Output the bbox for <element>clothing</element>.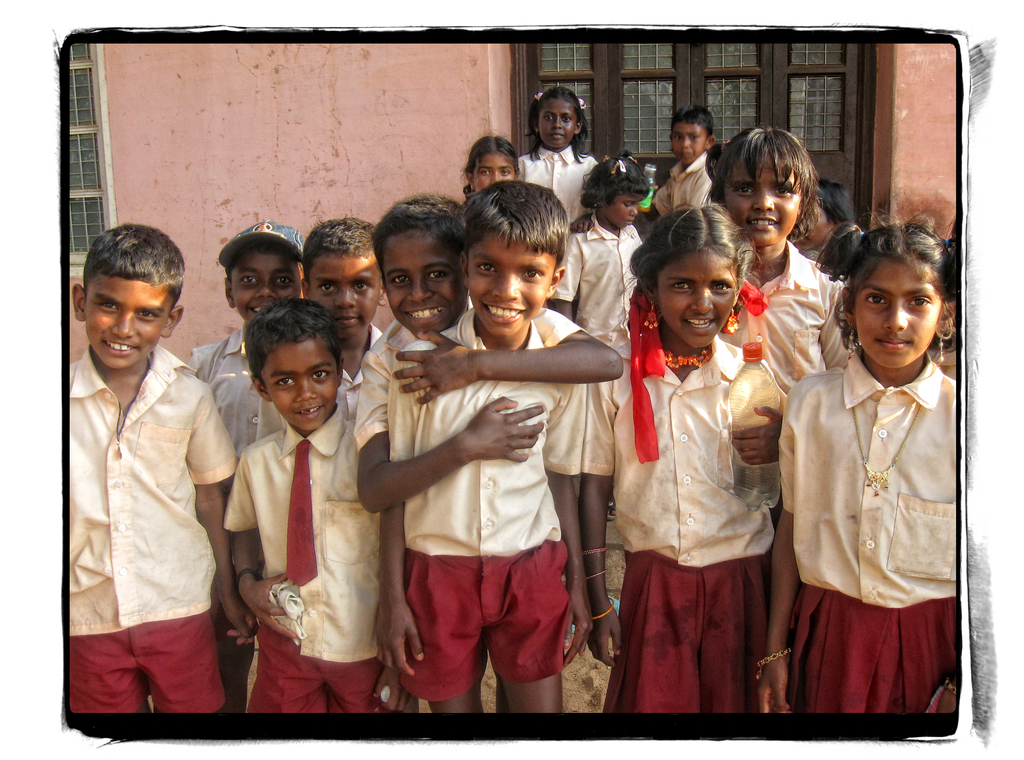
bbox=(540, 224, 646, 347).
